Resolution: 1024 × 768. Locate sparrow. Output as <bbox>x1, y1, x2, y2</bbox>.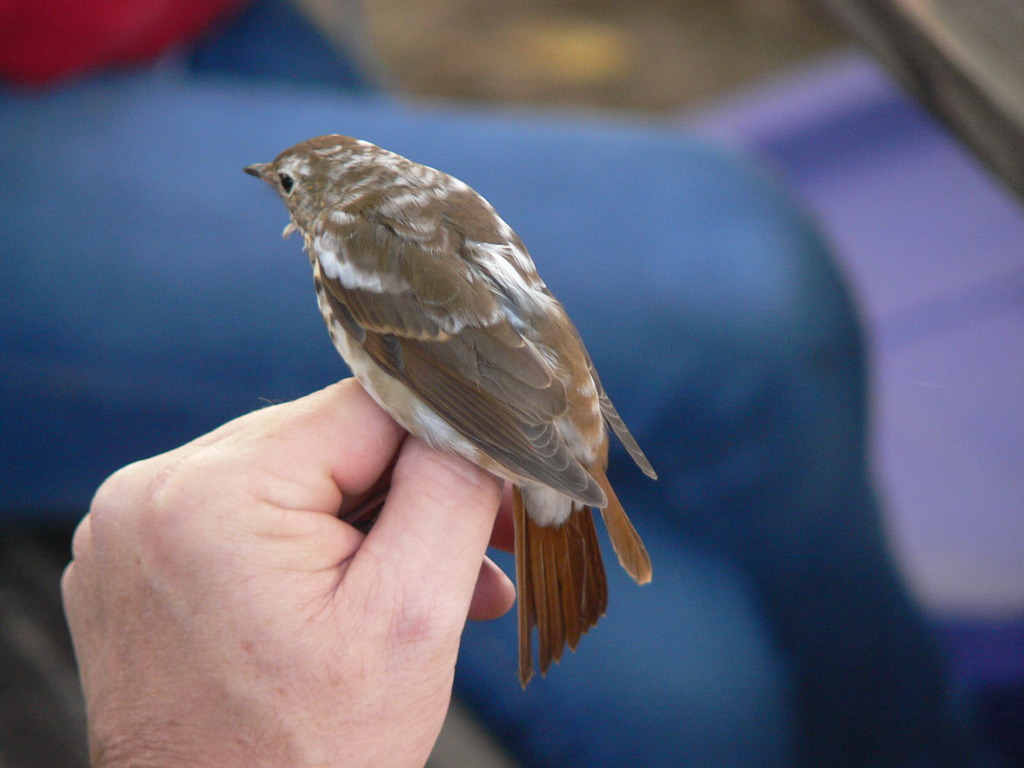
<bbox>239, 134, 664, 689</bbox>.
